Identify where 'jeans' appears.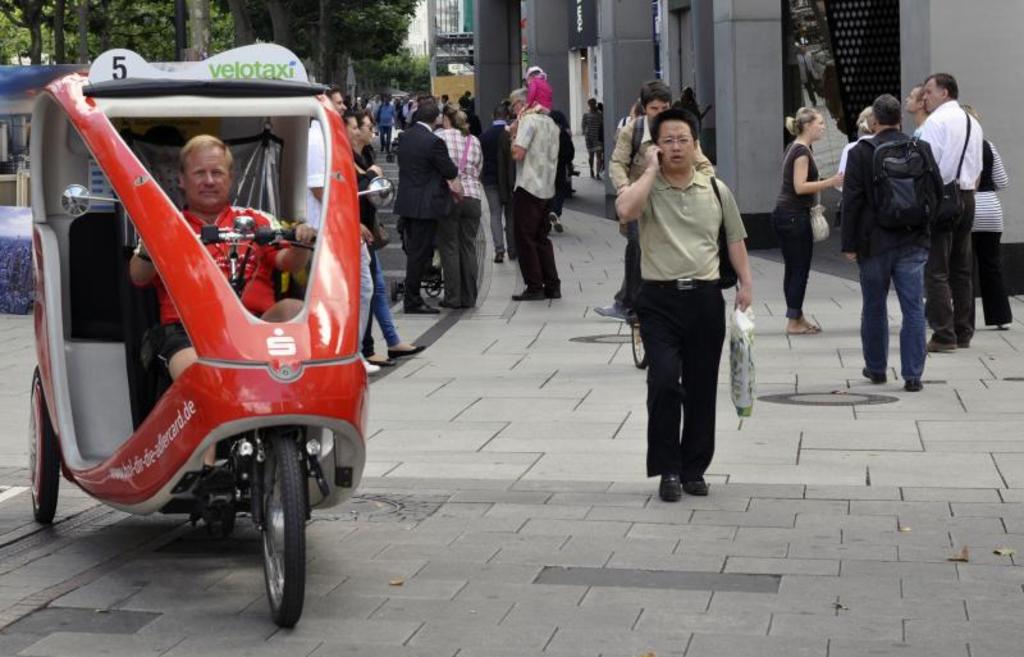
Appears at bbox(774, 204, 814, 316).
